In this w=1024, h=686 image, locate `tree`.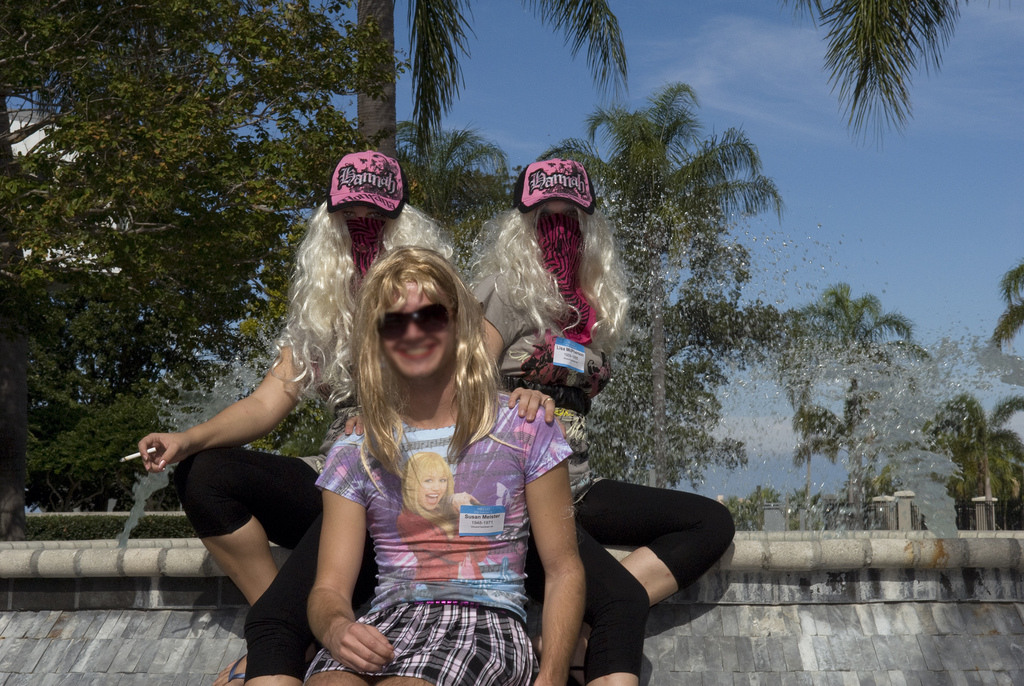
Bounding box: {"left": 917, "top": 391, "right": 1023, "bottom": 537}.
